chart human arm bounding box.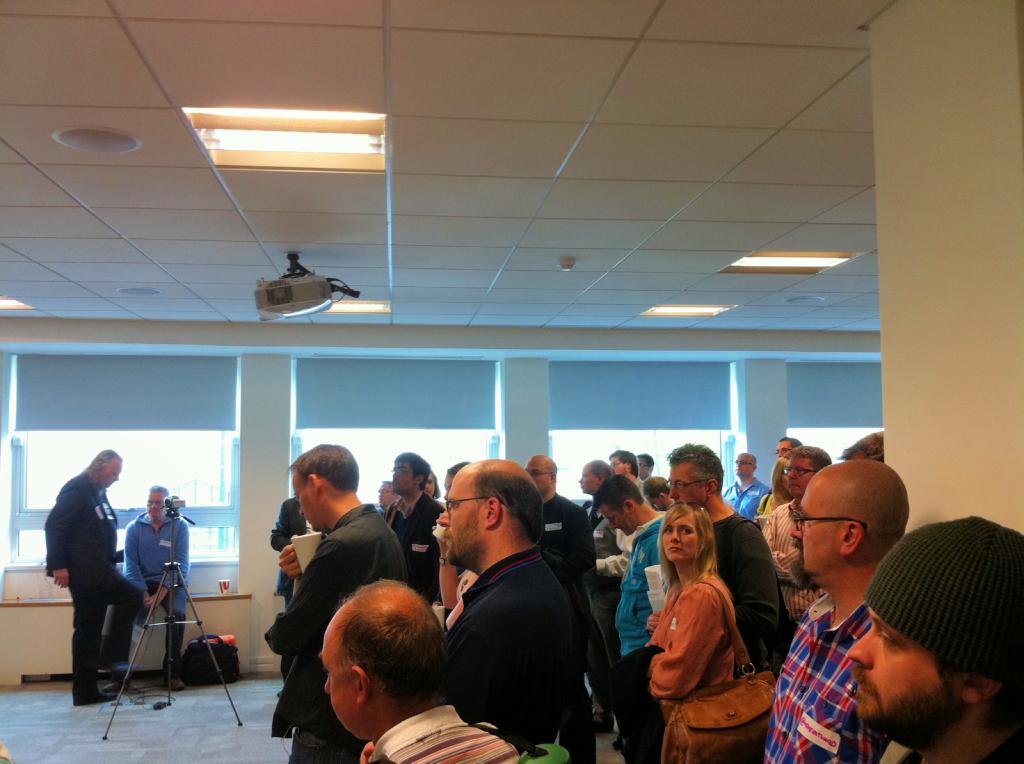
Charted: detection(641, 581, 732, 699).
